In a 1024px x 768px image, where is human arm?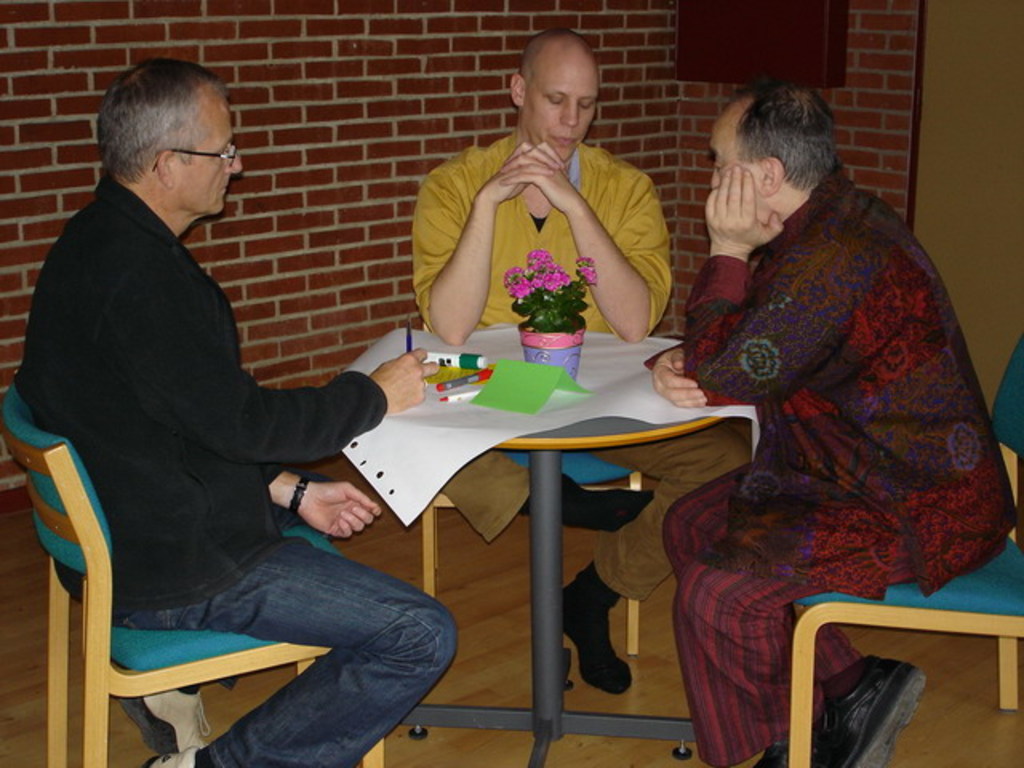
region(117, 251, 437, 467).
